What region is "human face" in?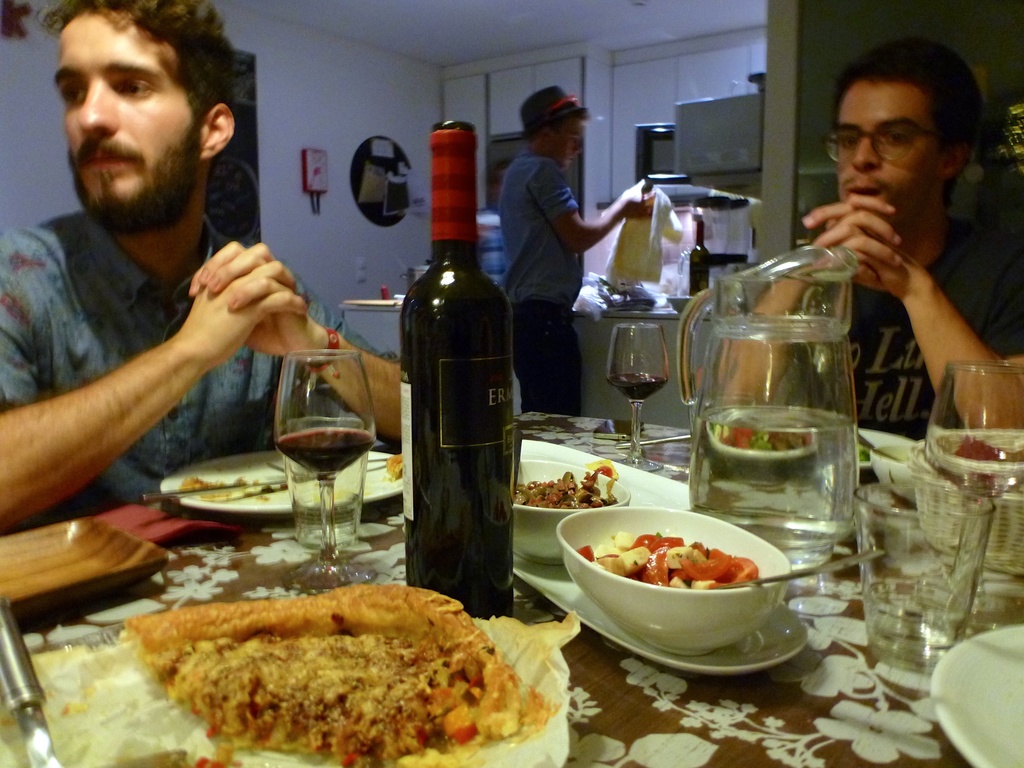
49 7 205 221.
